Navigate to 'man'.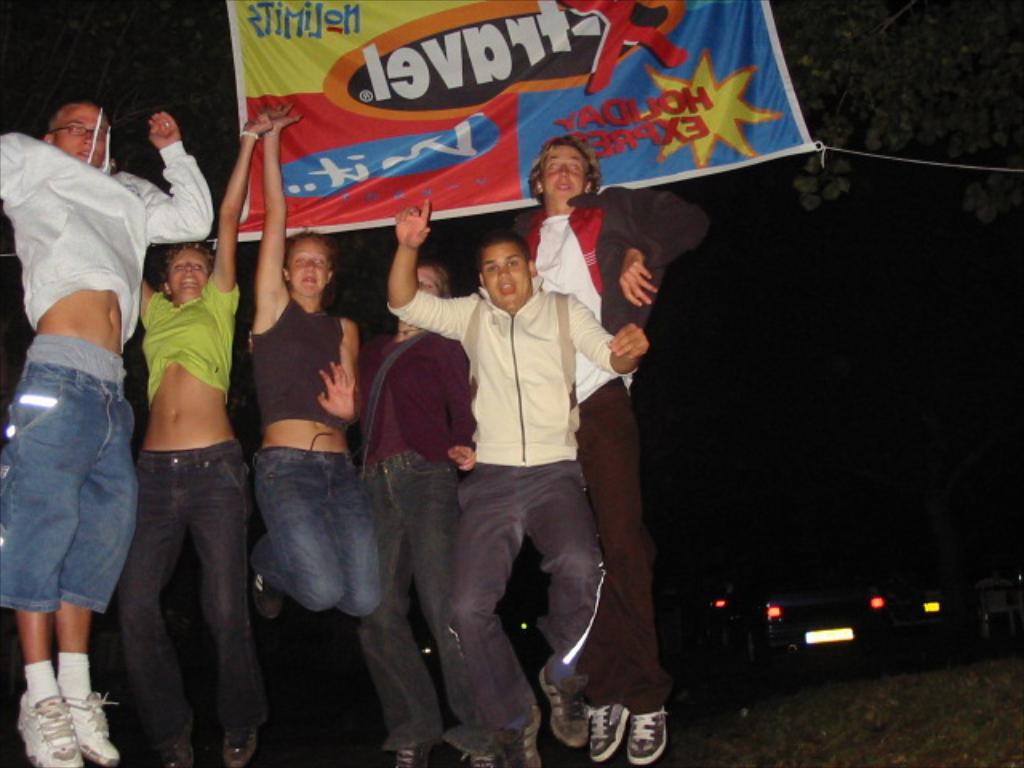
Navigation target: <box>523,134,717,765</box>.
